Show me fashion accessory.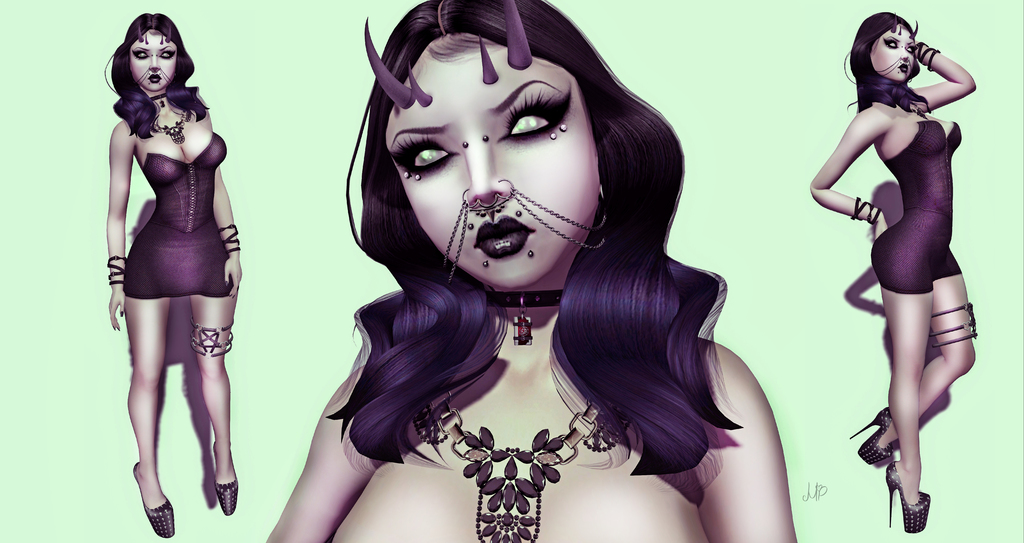
fashion accessory is here: locate(926, 299, 977, 346).
